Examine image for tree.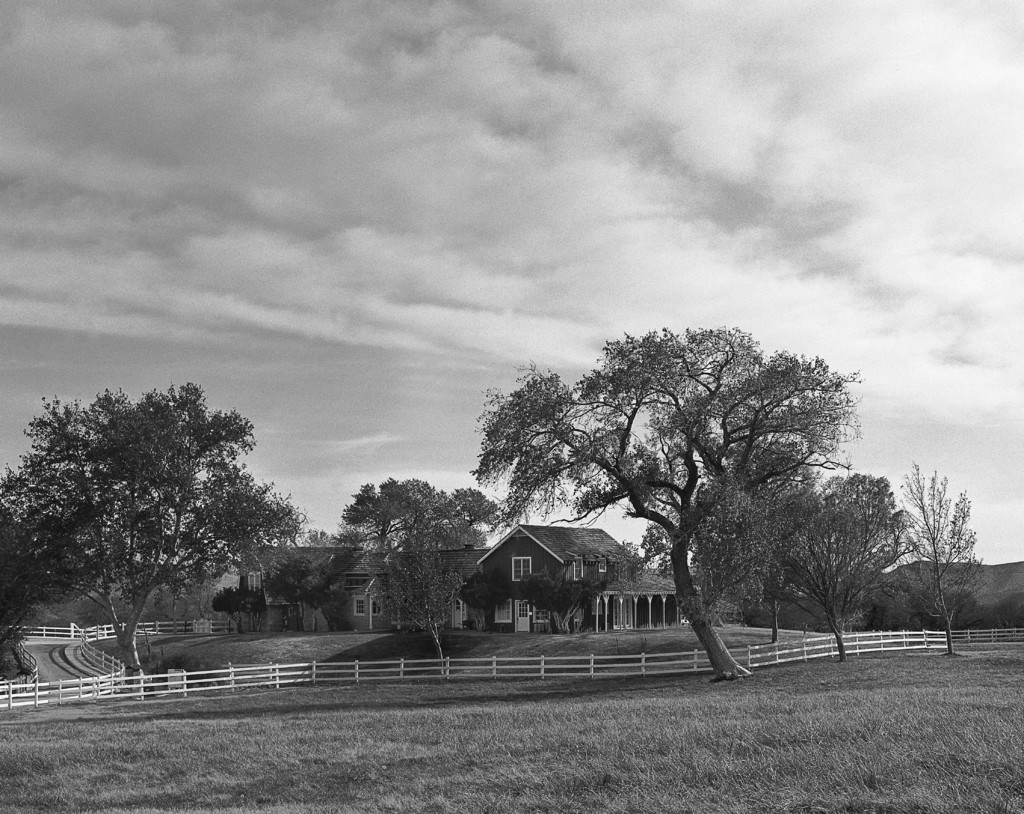
Examination result: region(291, 555, 335, 623).
